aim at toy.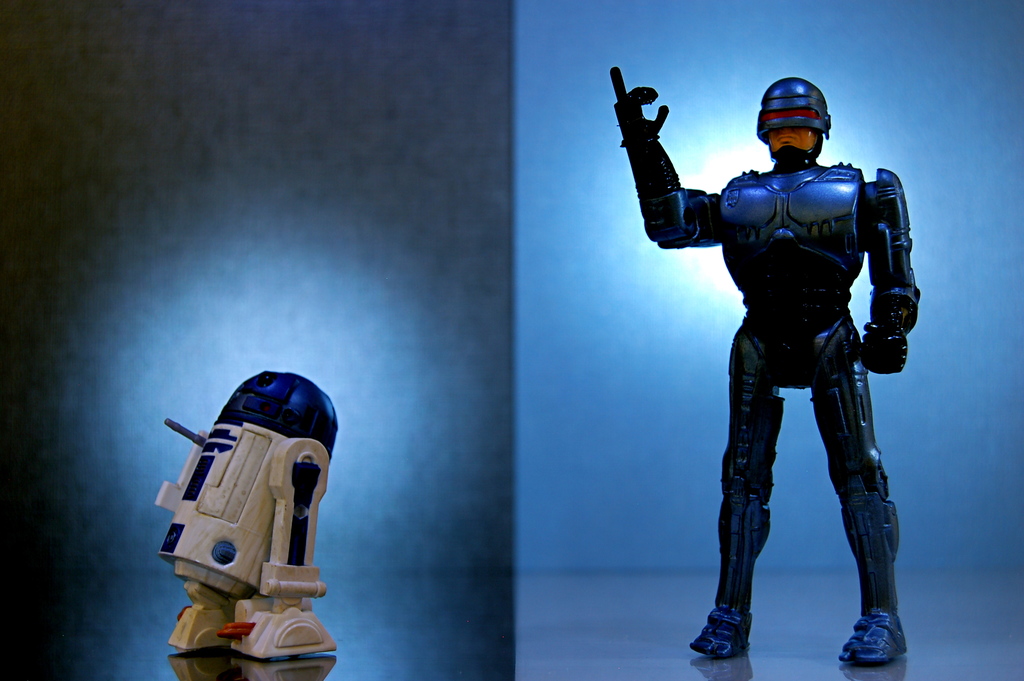
Aimed at [x1=159, y1=367, x2=335, y2=659].
